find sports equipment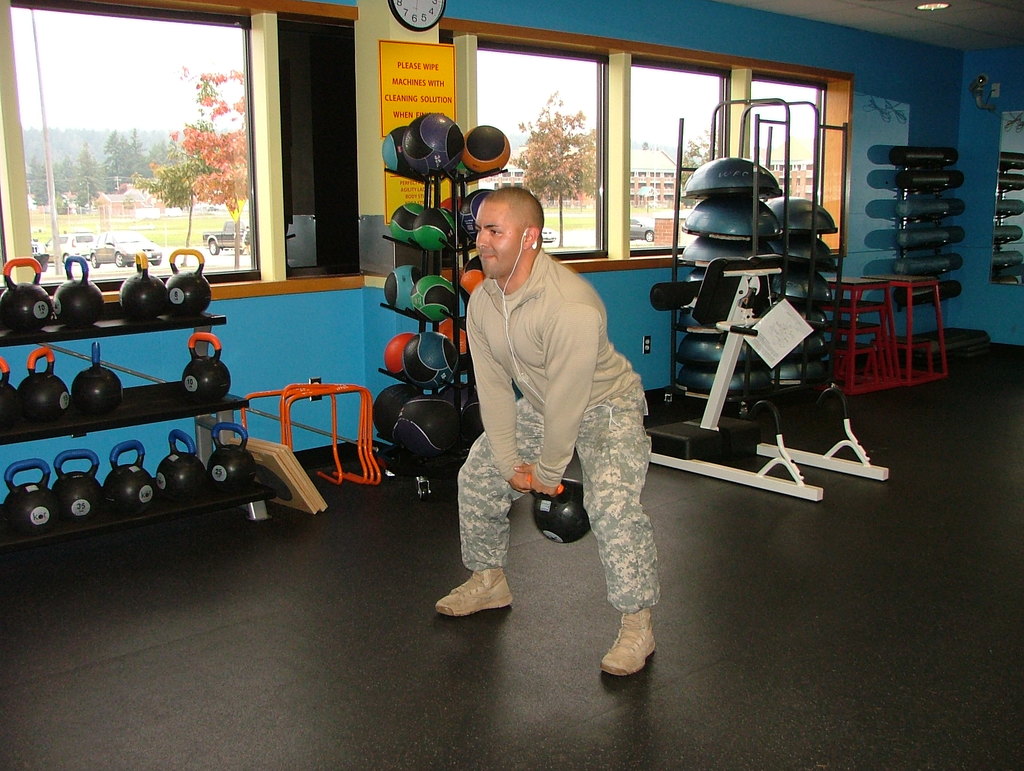
(462, 126, 511, 175)
